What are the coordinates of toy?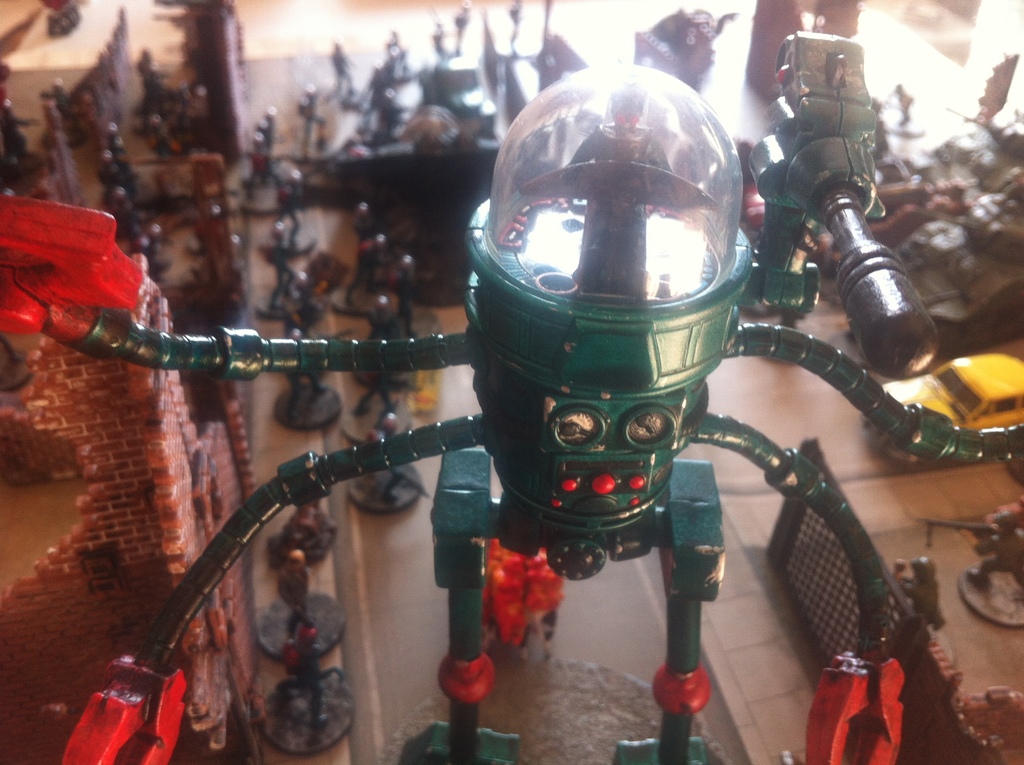
908:511:1023:634.
